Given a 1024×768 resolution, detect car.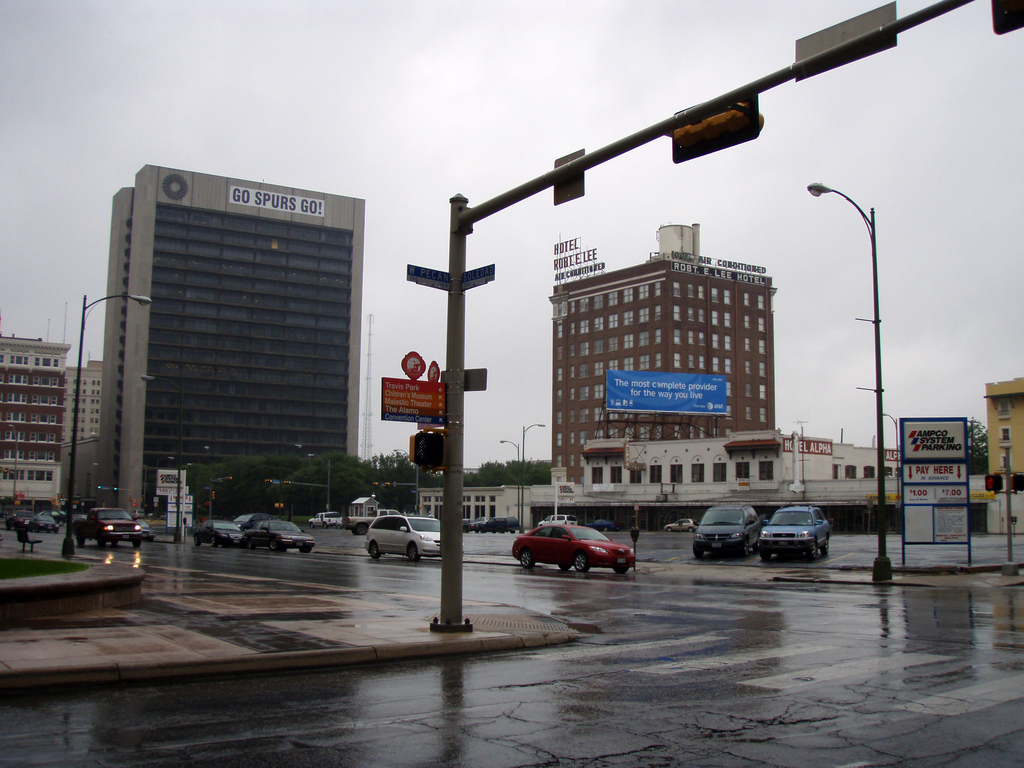
left=136, top=520, right=155, bottom=540.
